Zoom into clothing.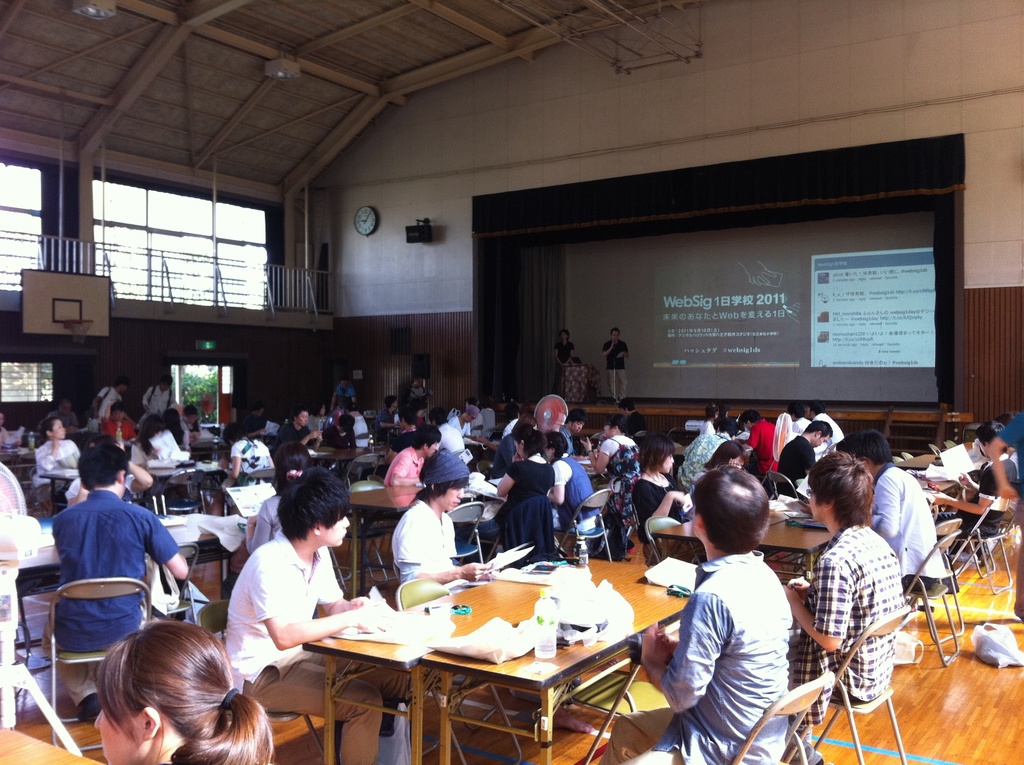
Zoom target: box=[237, 664, 393, 764].
